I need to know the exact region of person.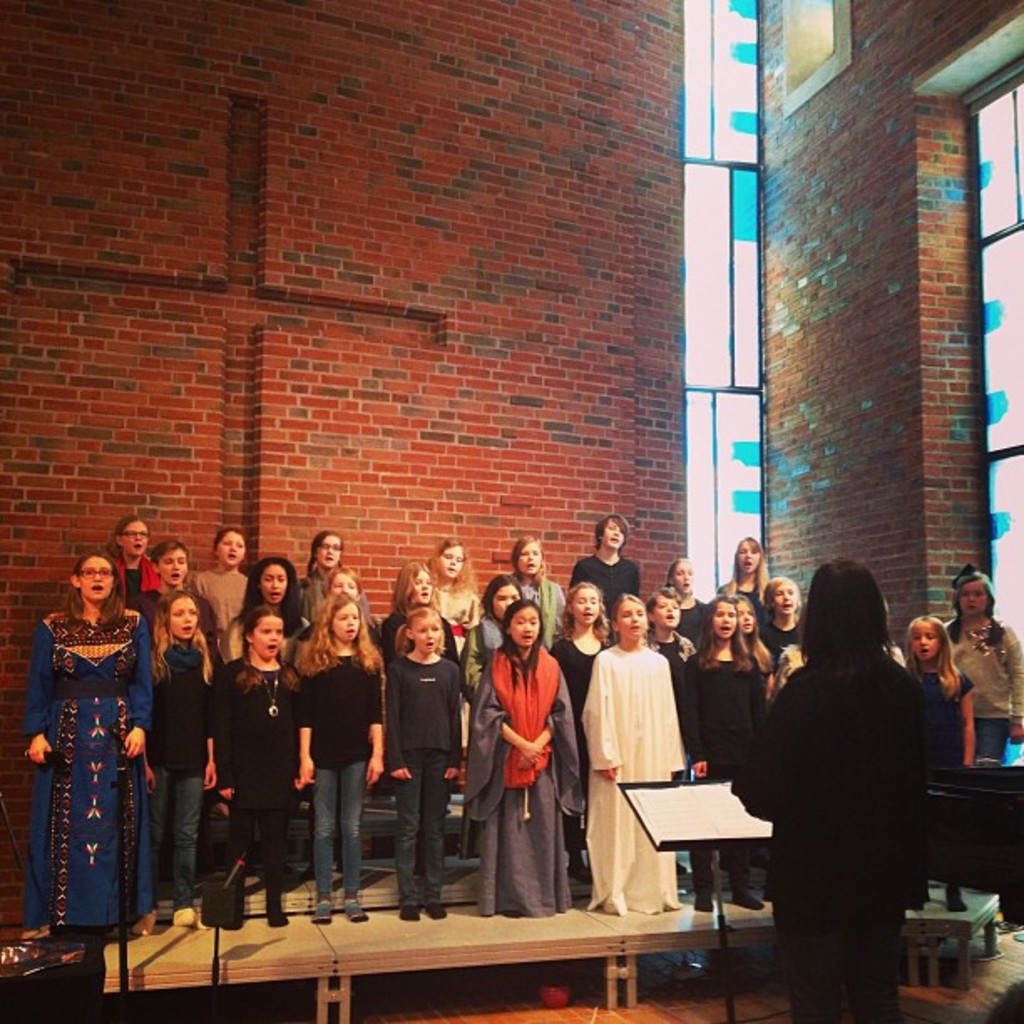
Region: bbox=(104, 509, 151, 617).
